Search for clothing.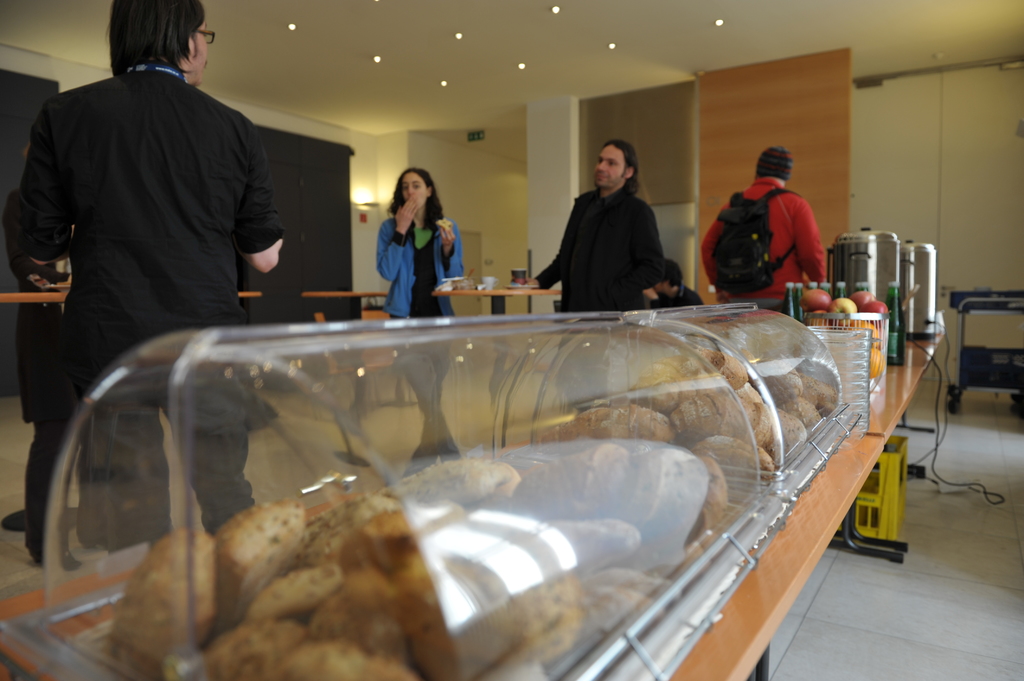
Found at <bbox>9, 72, 283, 552</bbox>.
